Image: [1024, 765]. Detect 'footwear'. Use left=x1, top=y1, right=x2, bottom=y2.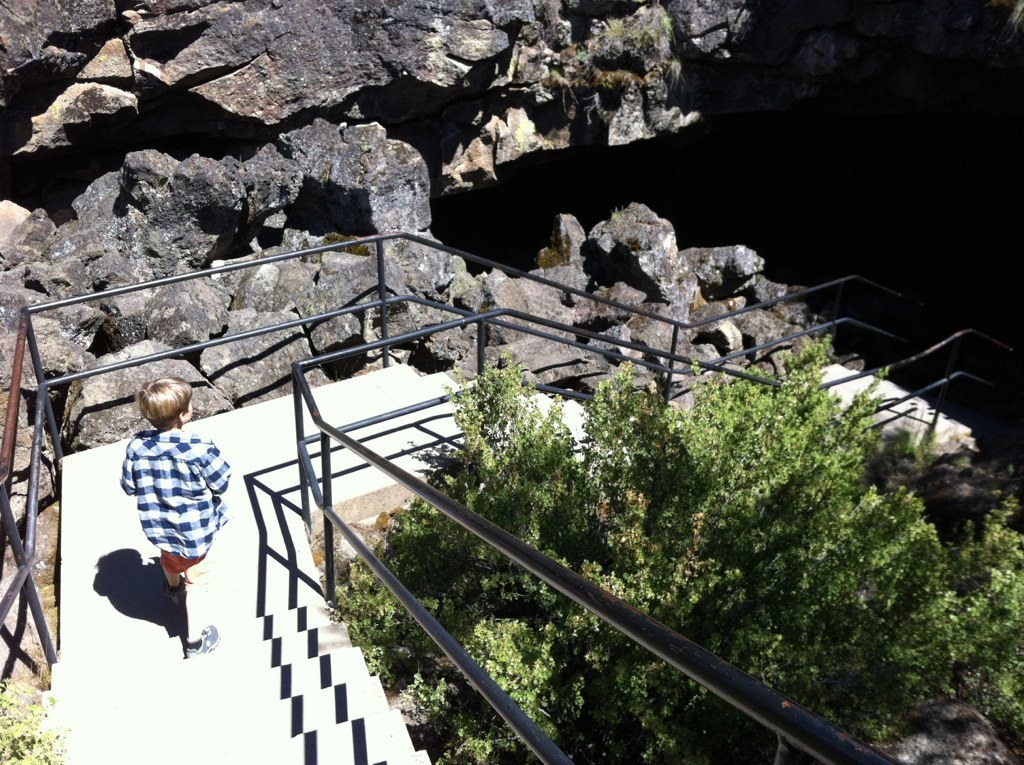
left=162, top=582, right=183, bottom=621.
